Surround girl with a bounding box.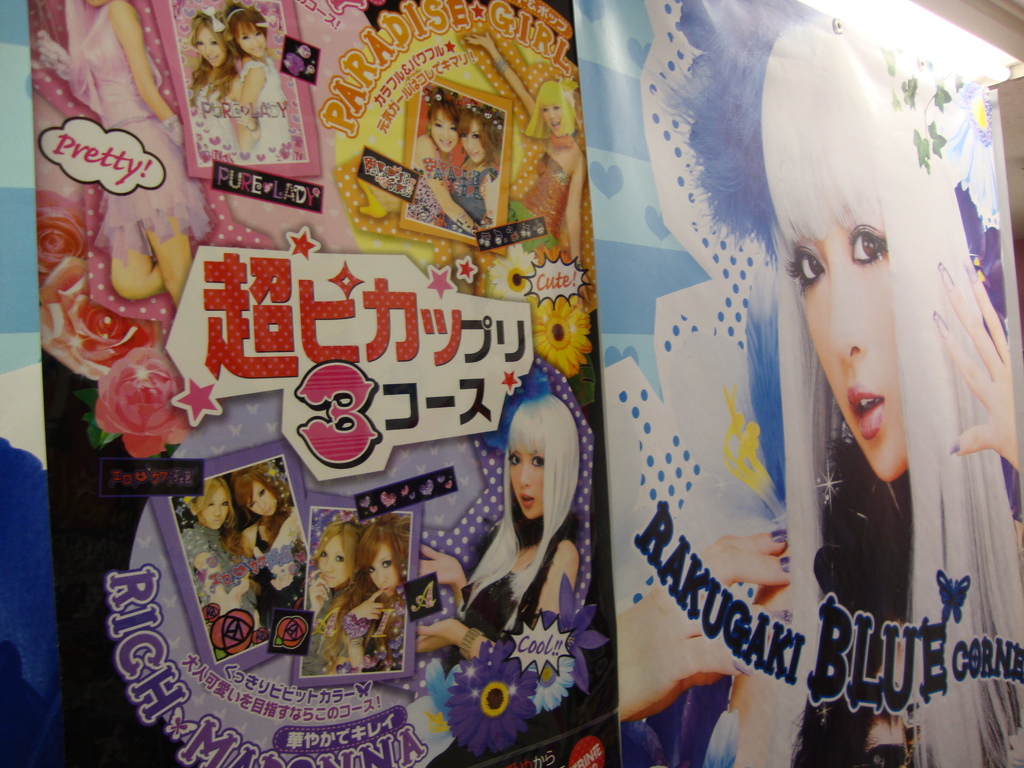
(x1=466, y1=42, x2=588, y2=250).
